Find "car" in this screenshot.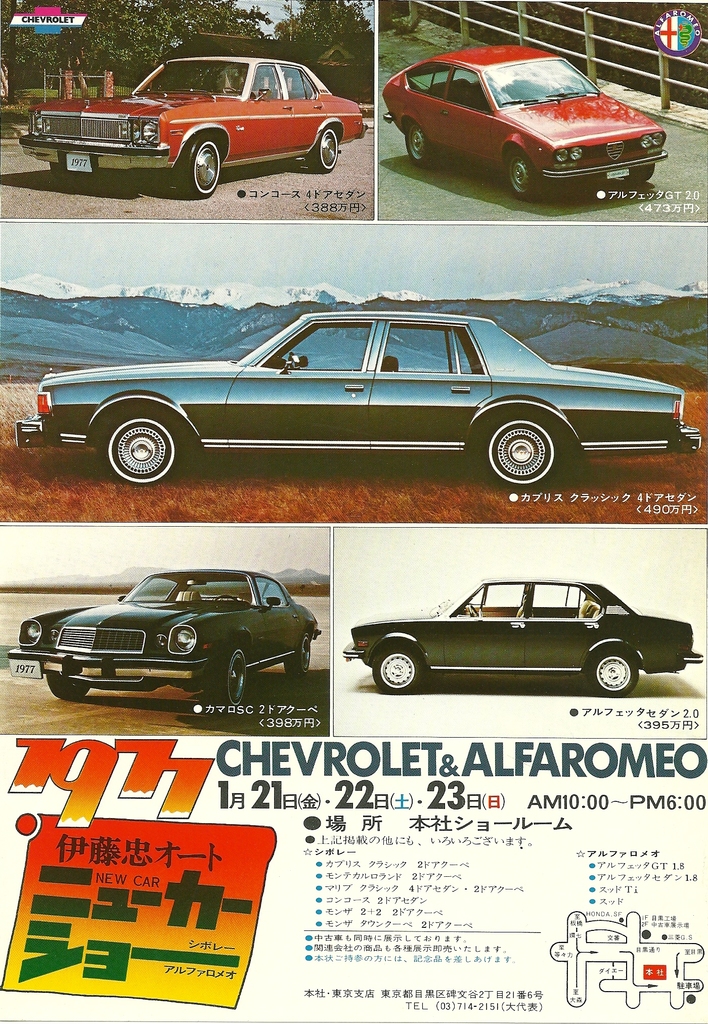
The bounding box for "car" is pyautogui.locateOnScreen(378, 42, 668, 196).
